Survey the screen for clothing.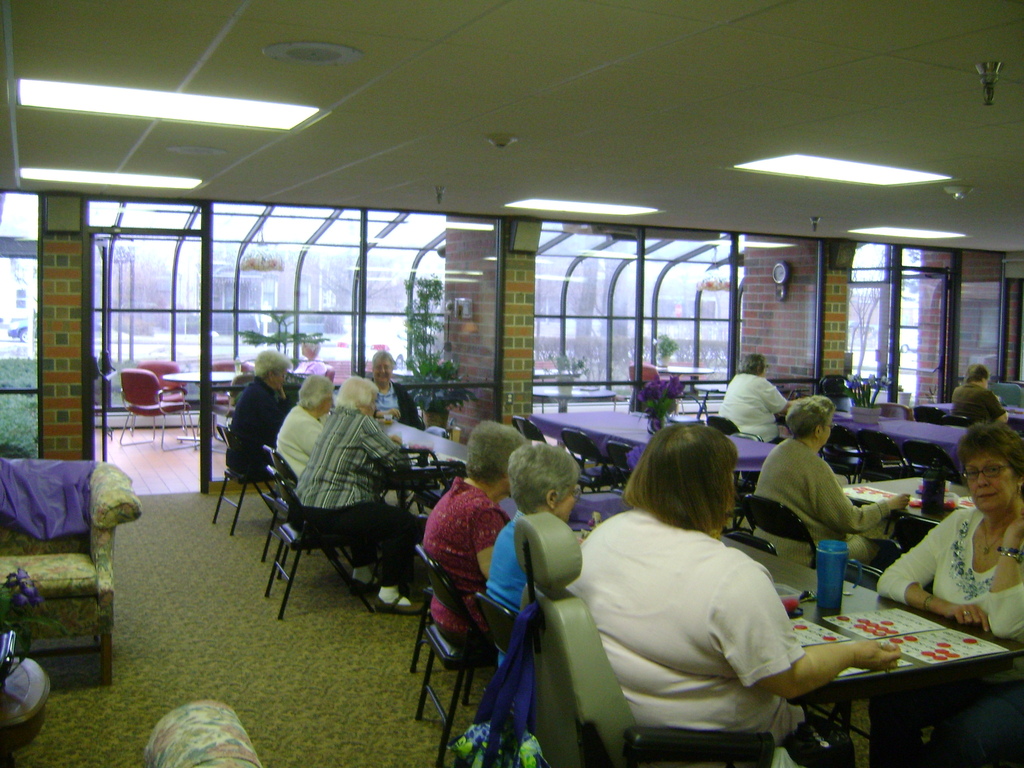
Survey found: l=371, t=378, r=421, b=424.
